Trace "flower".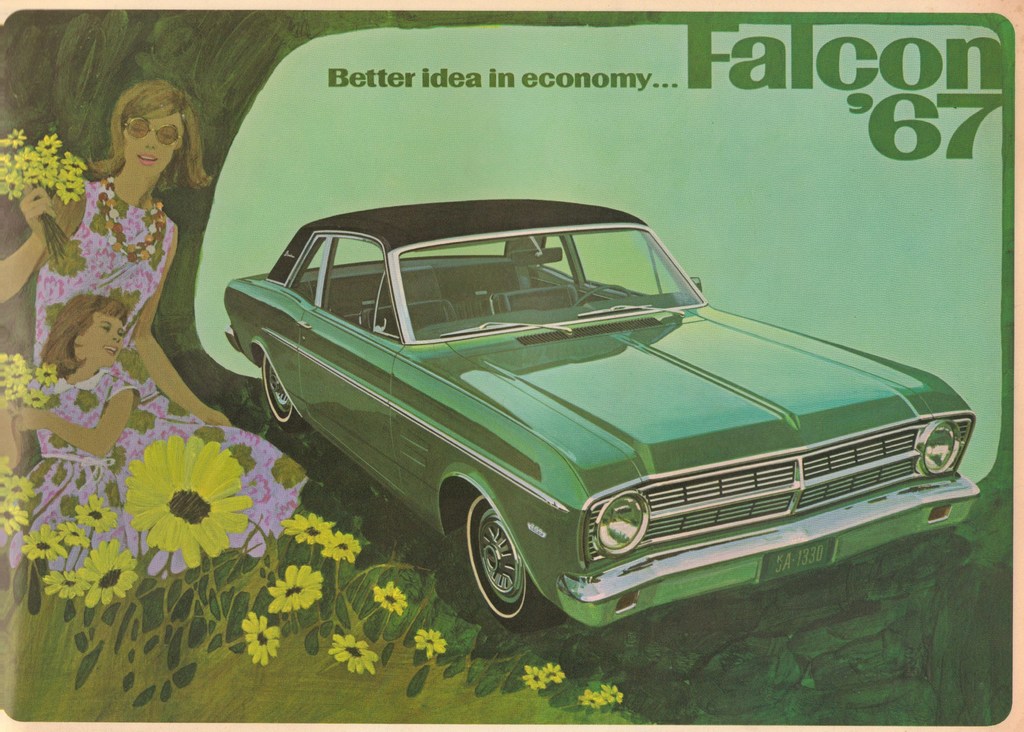
Traced to l=580, t=690, r=606, b=706.
